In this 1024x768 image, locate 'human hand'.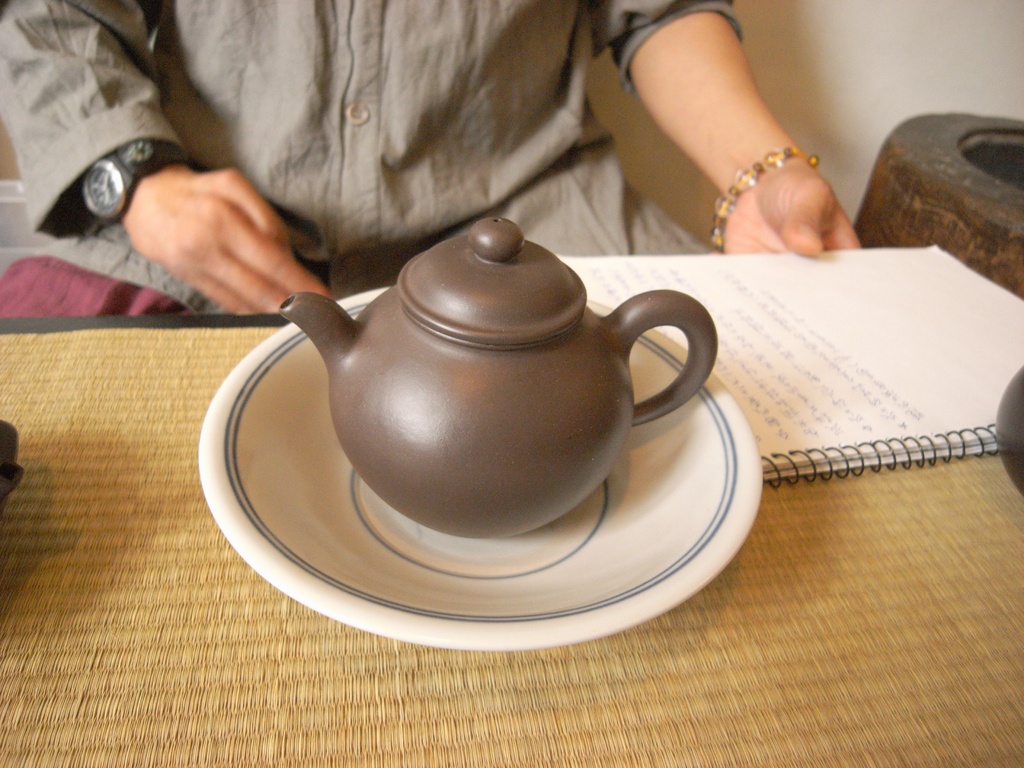
Bounding box: (126, 150, 321, 316).
